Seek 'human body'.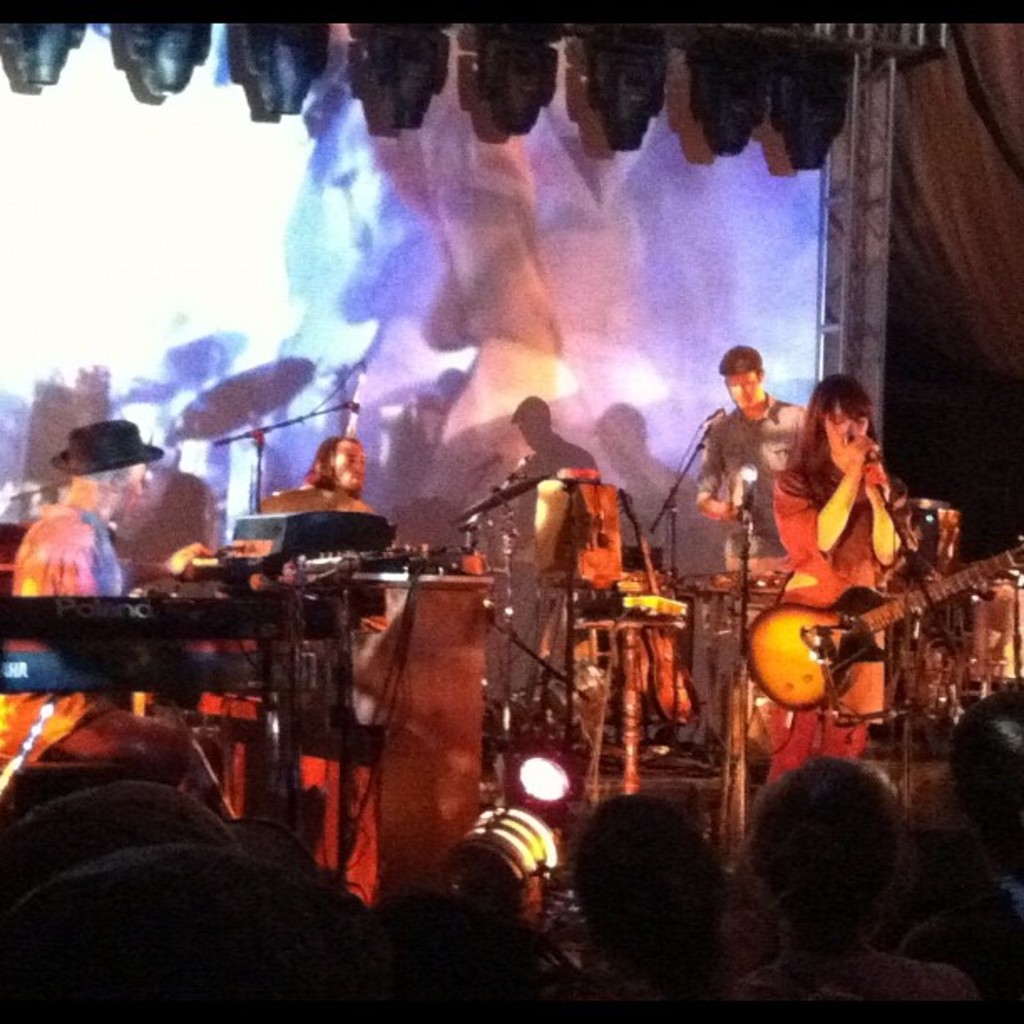
region(256, 425, 376, 507).
